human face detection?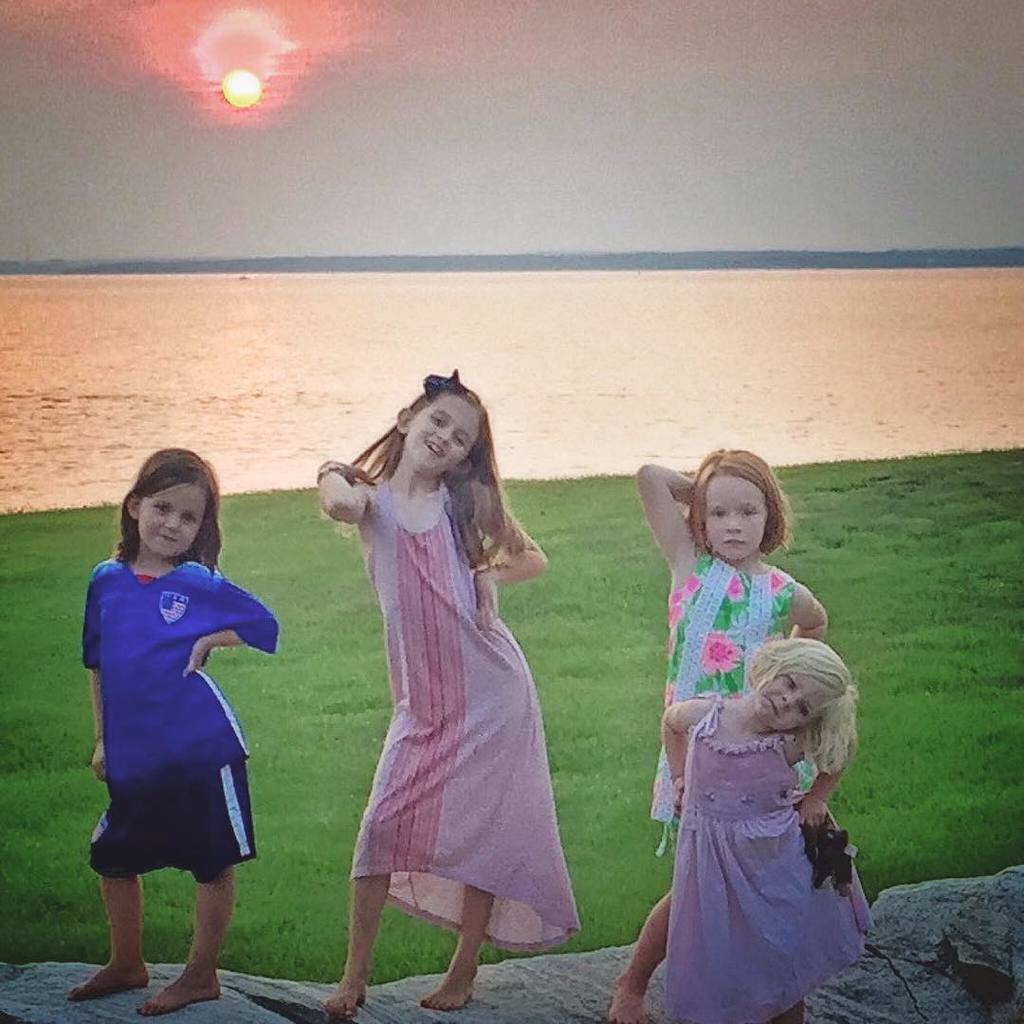
x1=704 y1=468 x2=768 y2=561
